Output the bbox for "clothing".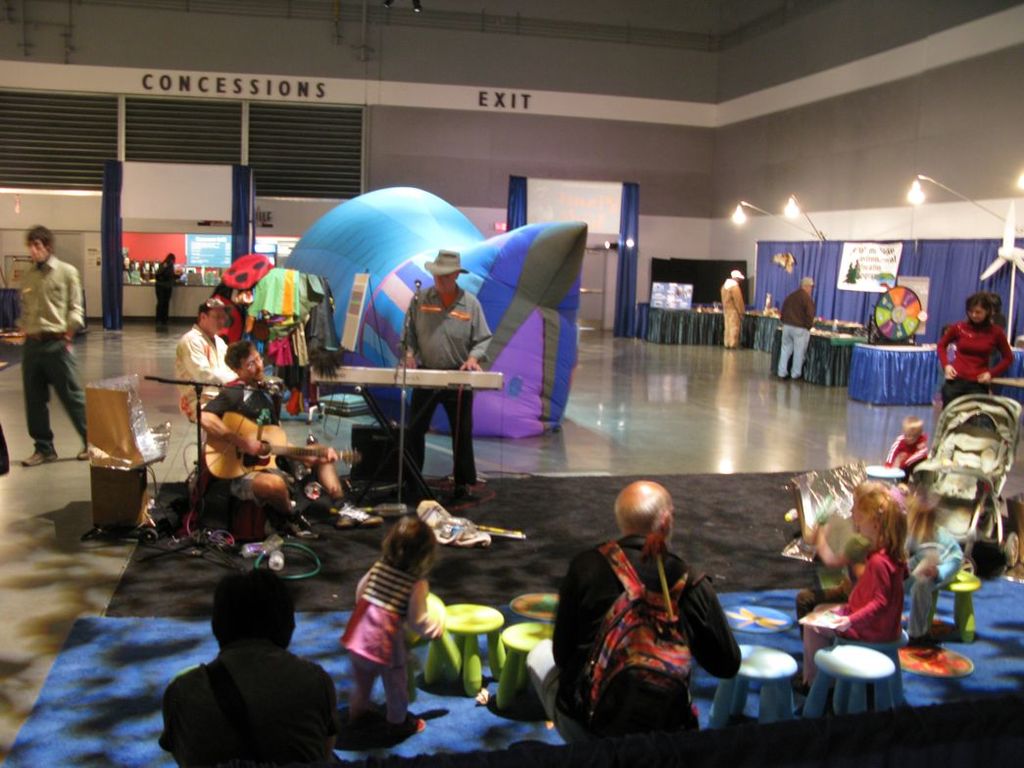
box=[245, 275, 321, 399].
